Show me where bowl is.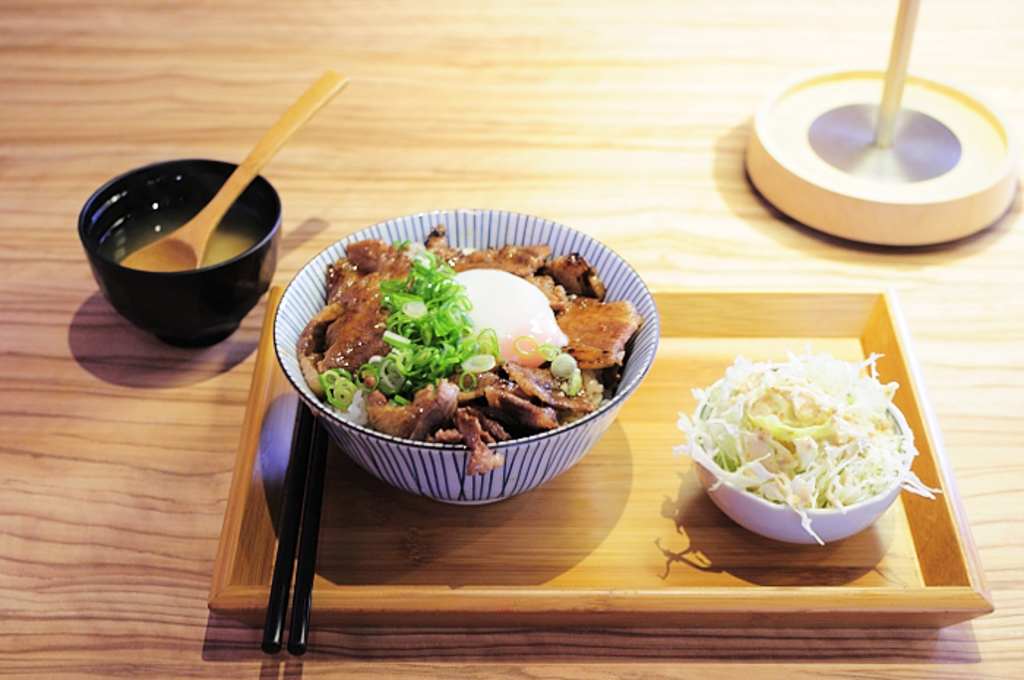
bowl is at [693, 361, 914, 545].
